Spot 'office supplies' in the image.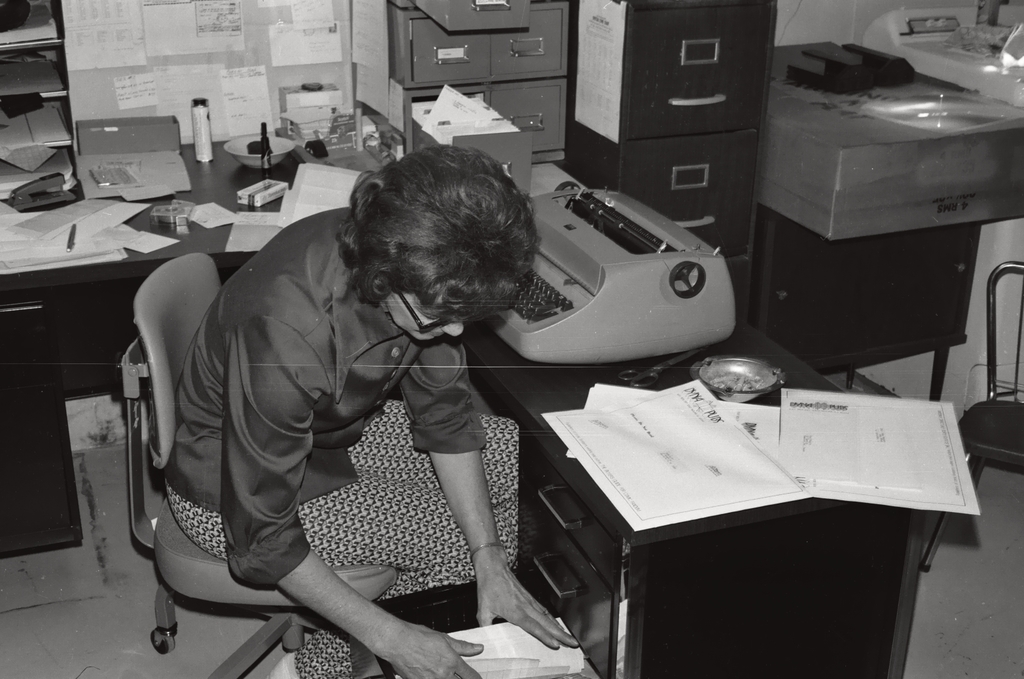
'office supplies' found at bbox=(0, 58, 60, 94).
